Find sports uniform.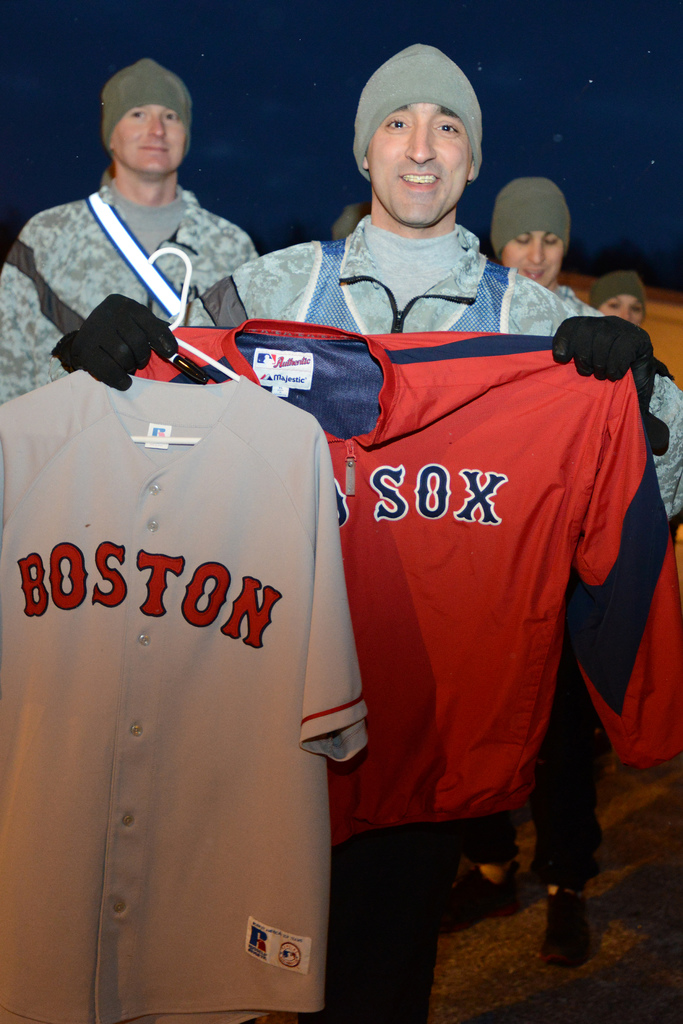
(133,300,682,872).
